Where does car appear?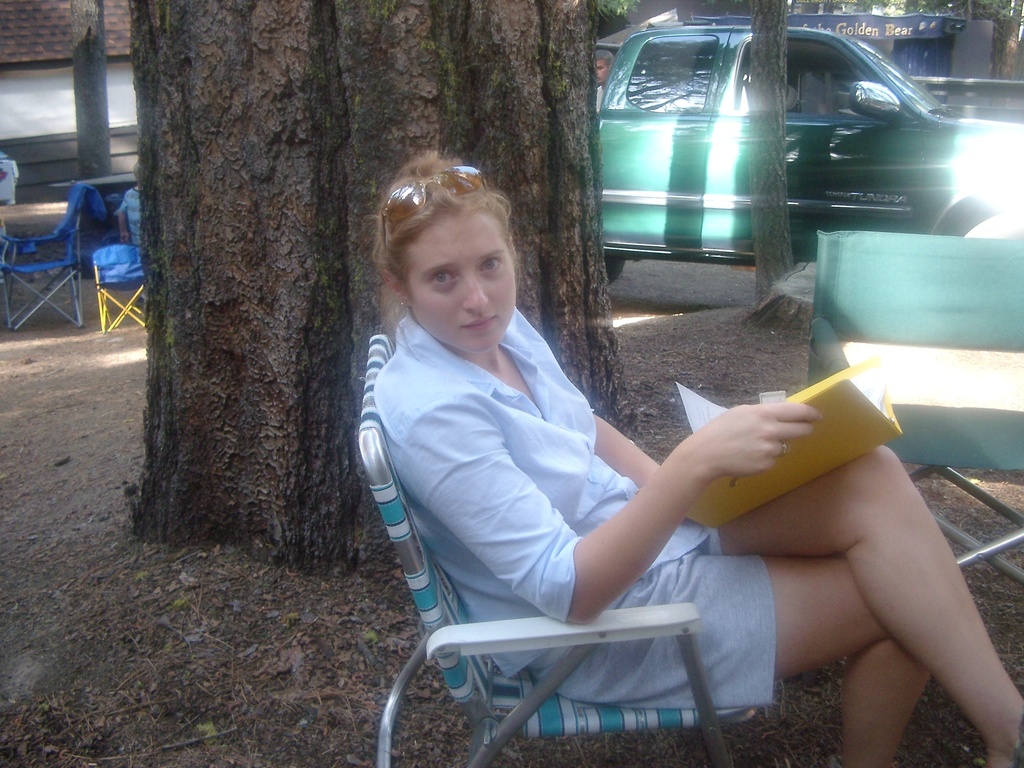
Appears at (545,19,1015,301).
